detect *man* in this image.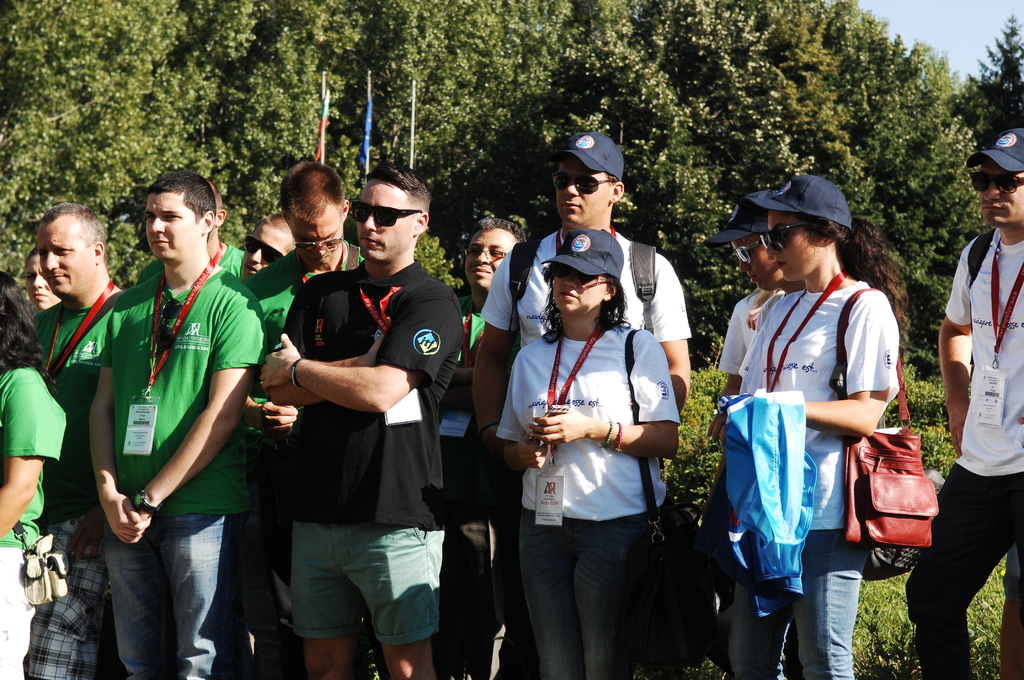
Detection: (899, 126, 1023, 679).
